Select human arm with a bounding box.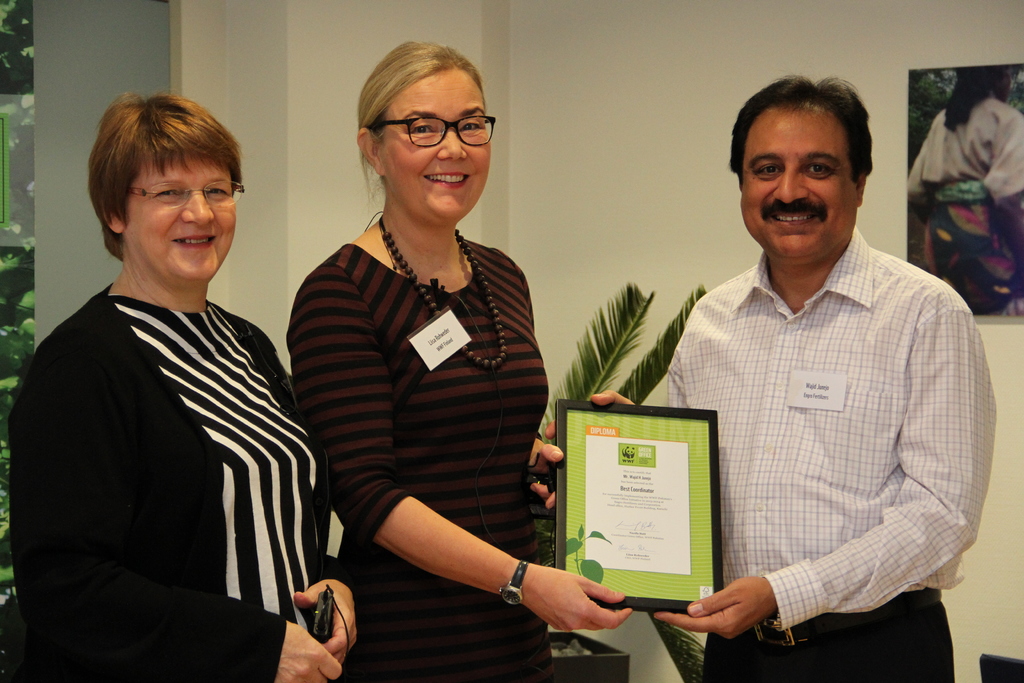
<region>525, 425, 575, 507</region>.
